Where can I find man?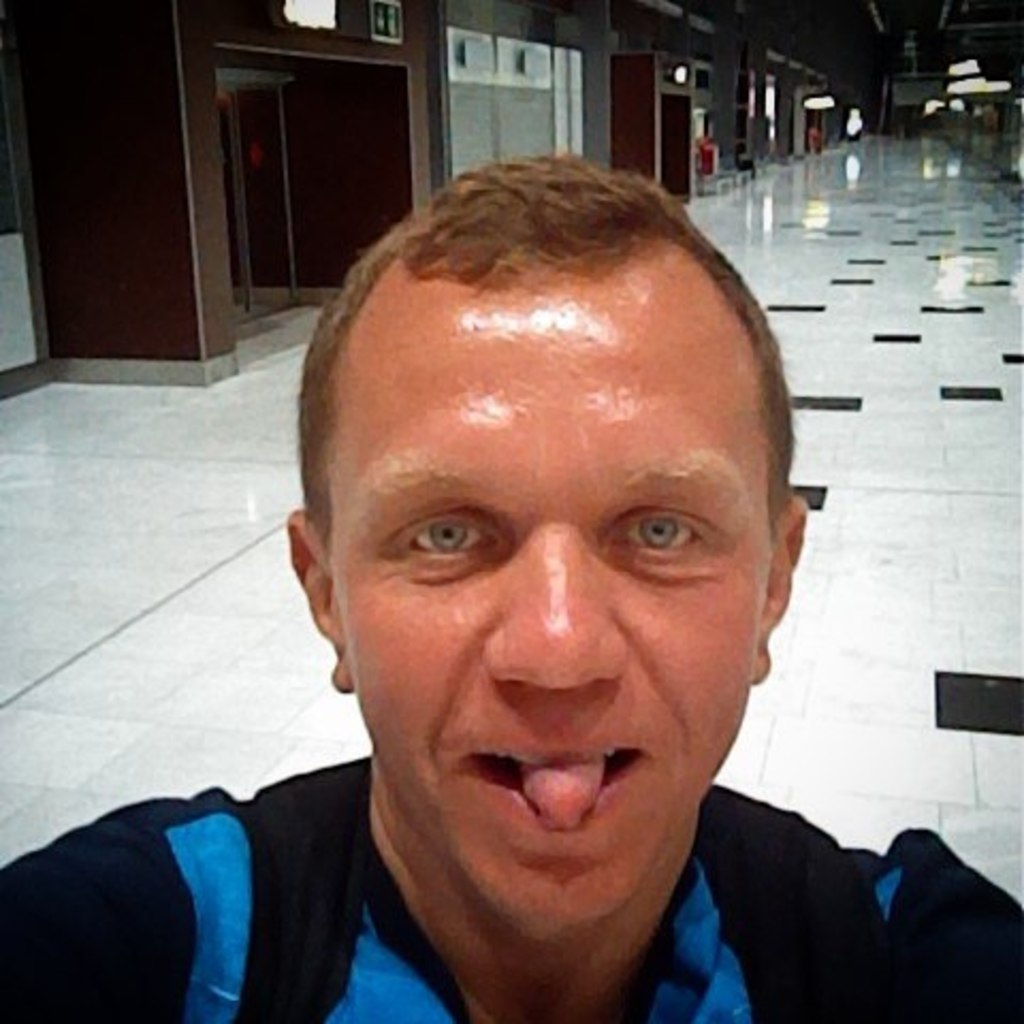
You can find it at left=107, top=162, right=969, bottom=1023.
